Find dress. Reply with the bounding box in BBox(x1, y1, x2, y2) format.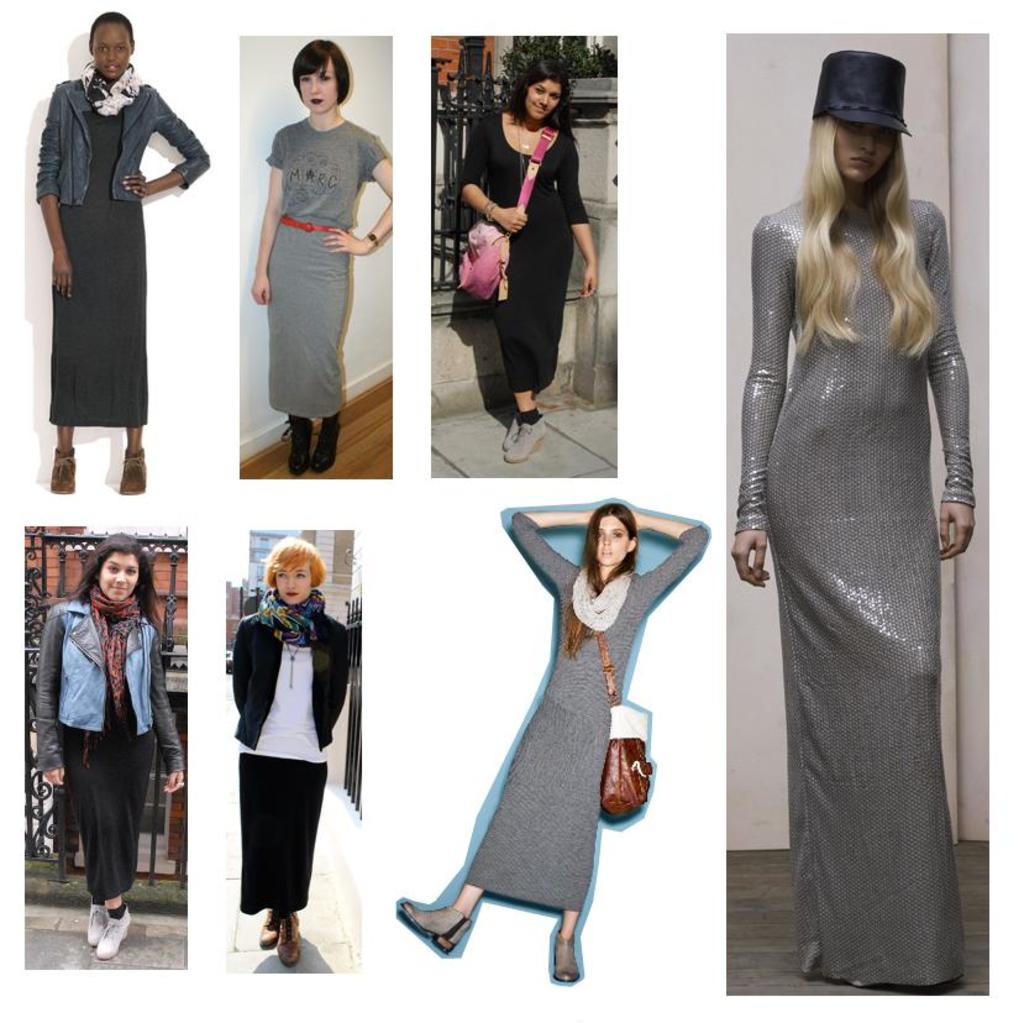
BBox(232, 599, 352, 904).
